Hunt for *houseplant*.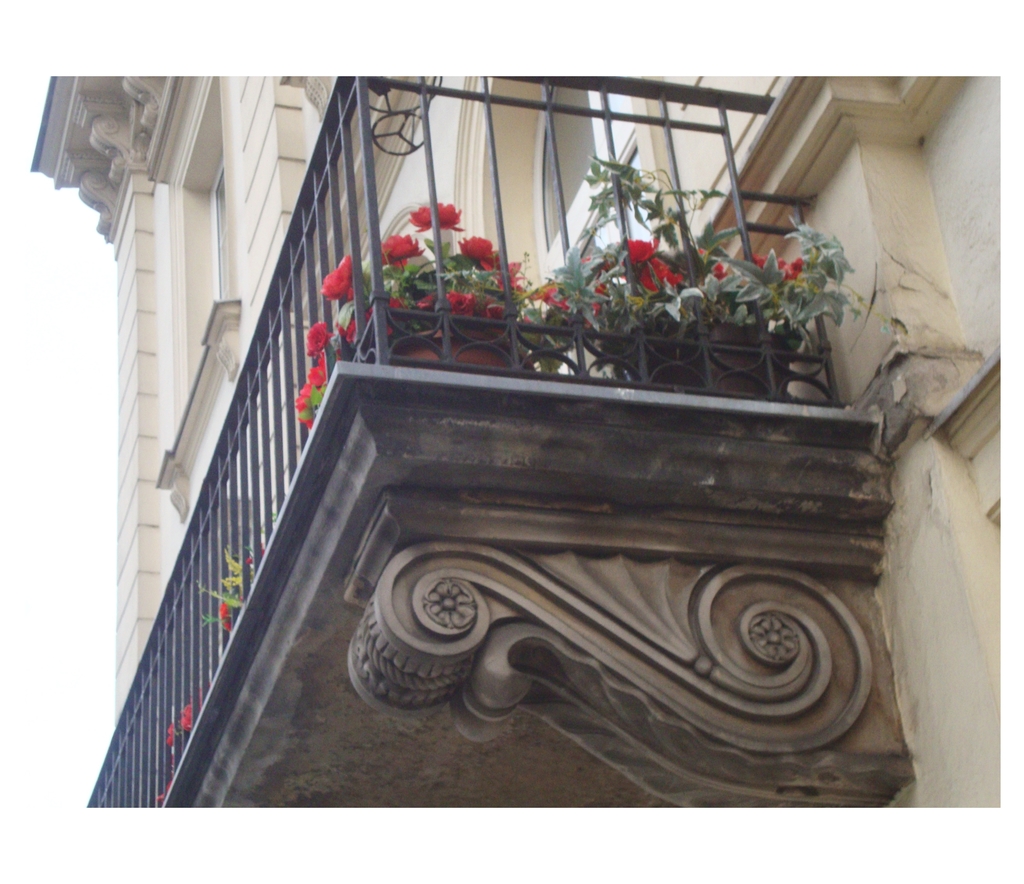
Hunted down at {"x1": 295, "y1": 194, "x2": 540, "y2": 410}.
